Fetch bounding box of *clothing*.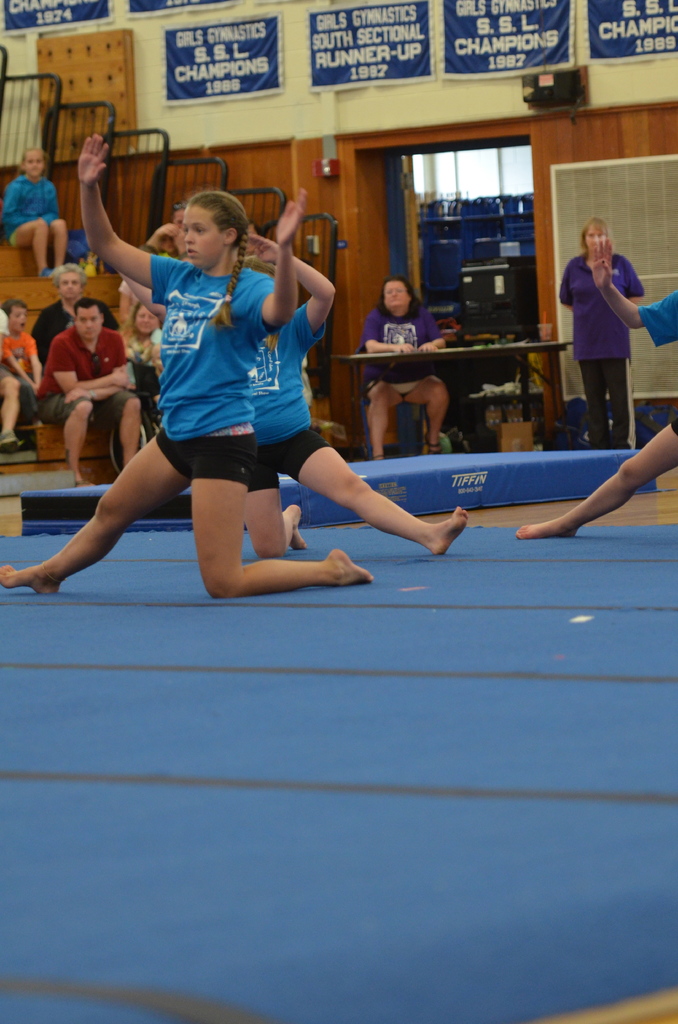
Bbox: <bbox>246, 304, 330, 488</bbox>.
